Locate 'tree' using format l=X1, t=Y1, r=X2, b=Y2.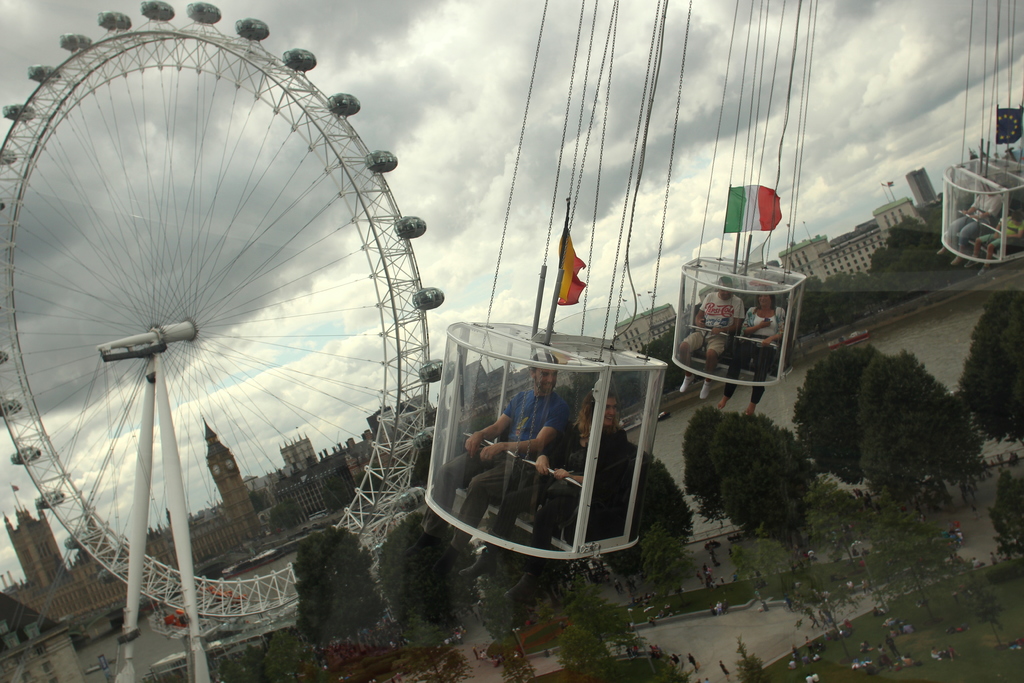
l=880, t=256, r=951, b=293.
